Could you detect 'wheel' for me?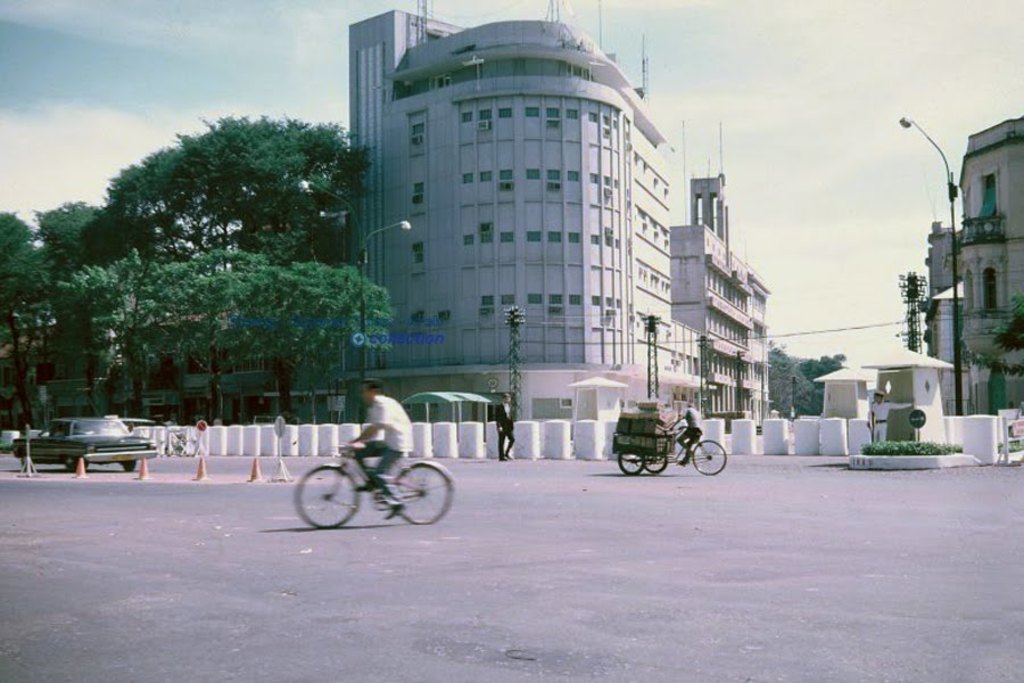
Detection result: <region>693, 438, 727, 475</region>.
